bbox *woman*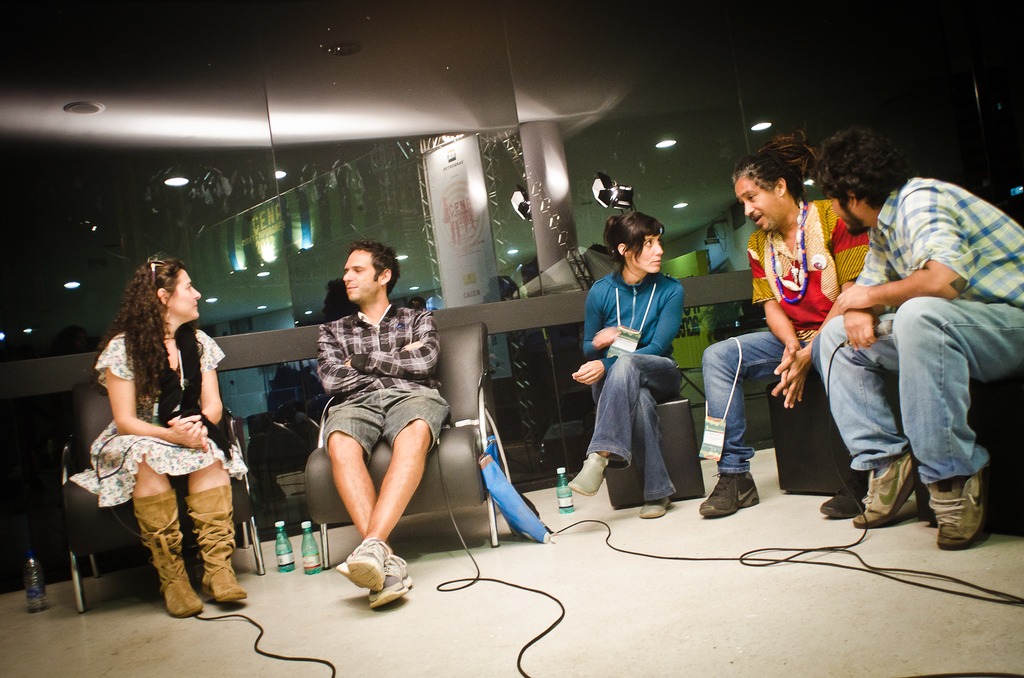
[left=82, top=259, right=238, bottom=631]
